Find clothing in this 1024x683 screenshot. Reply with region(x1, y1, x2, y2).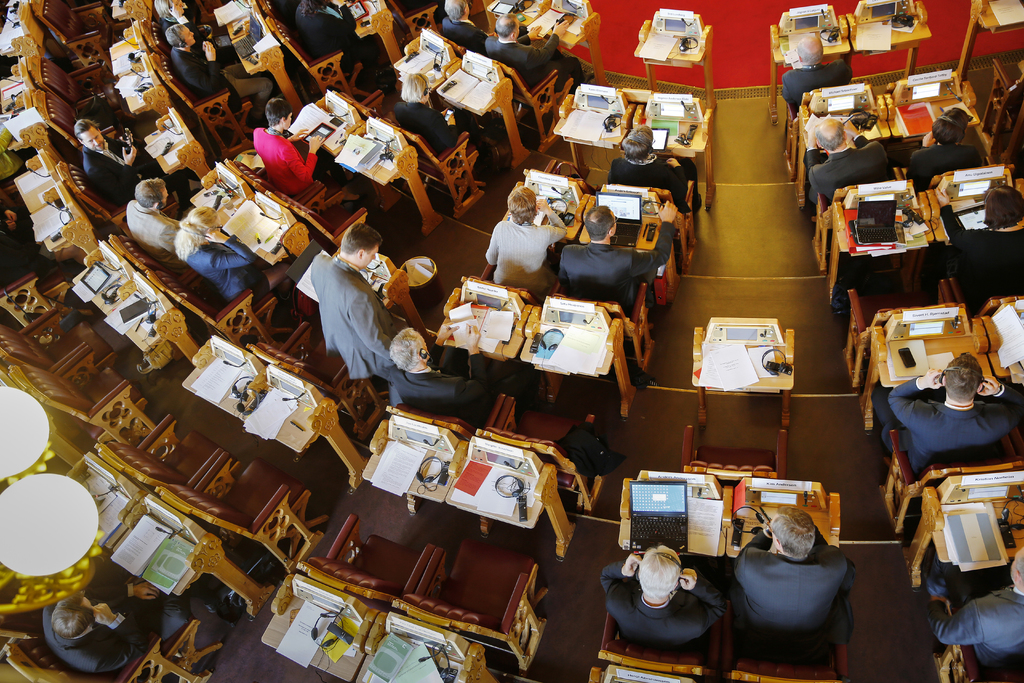
region(907, 136, 989, 193).
